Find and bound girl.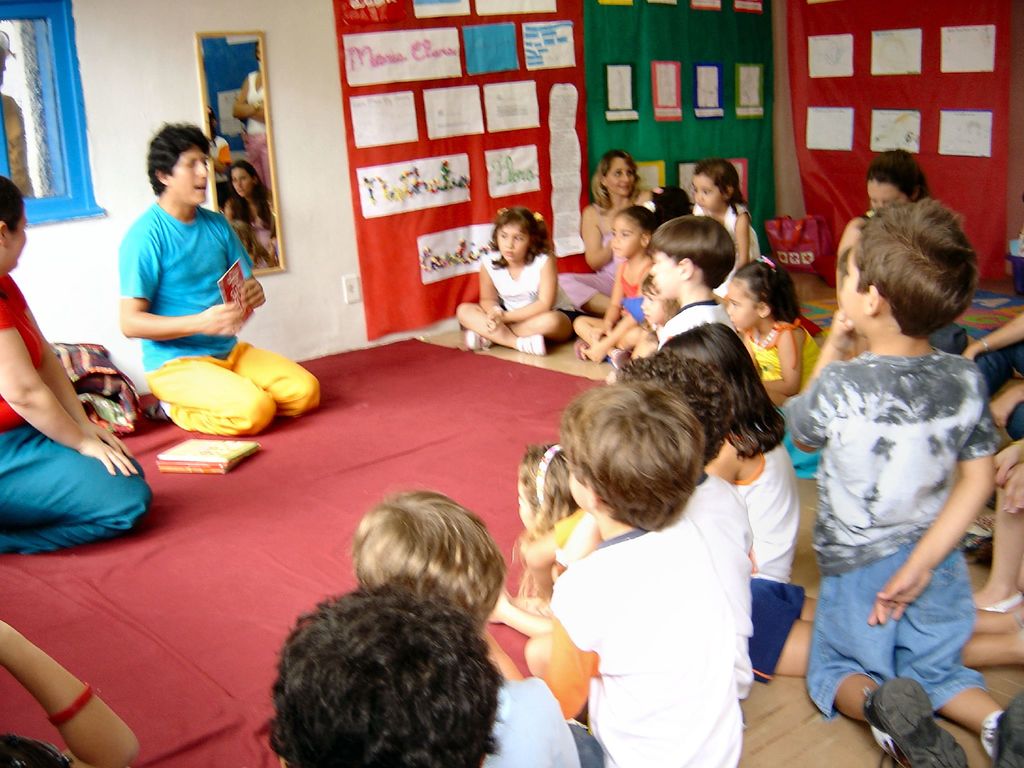
Bound: box=[508, 444, 573, 577].
